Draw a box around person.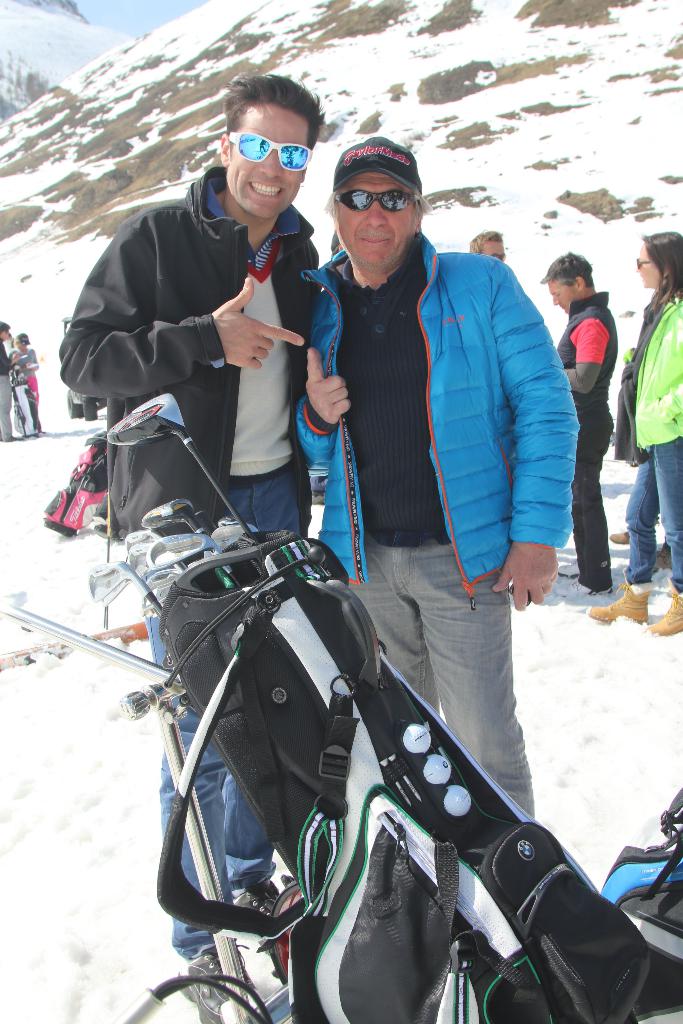
detection(544, 253, 614, 596).
